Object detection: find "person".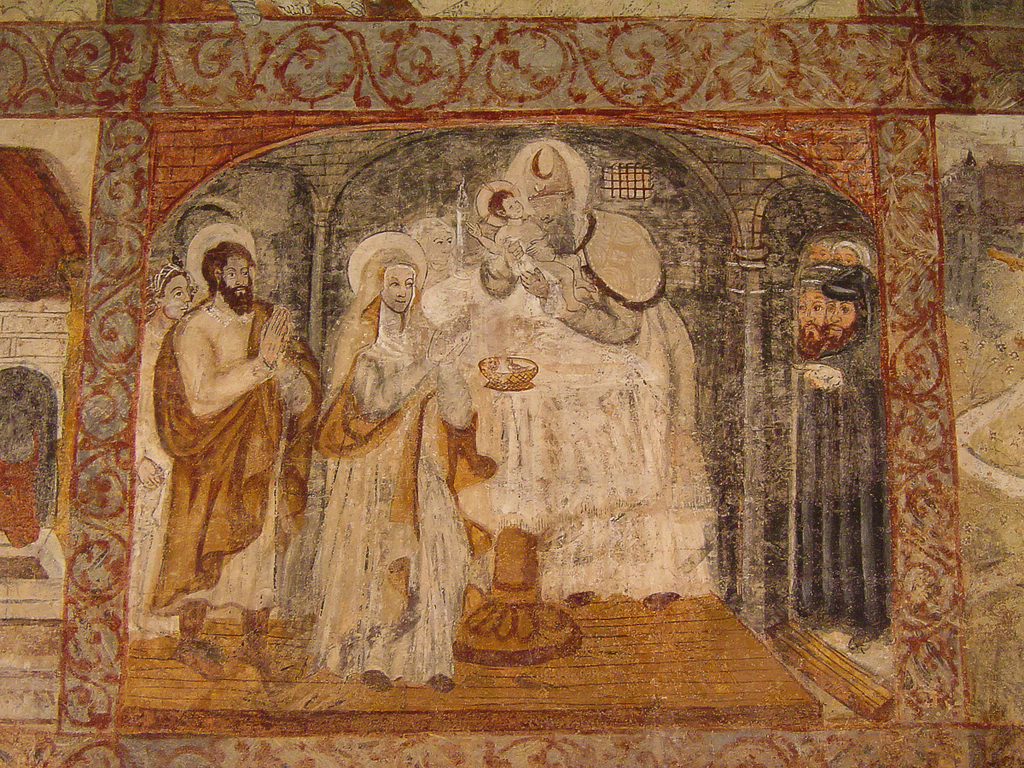
[477,140,721,612].
